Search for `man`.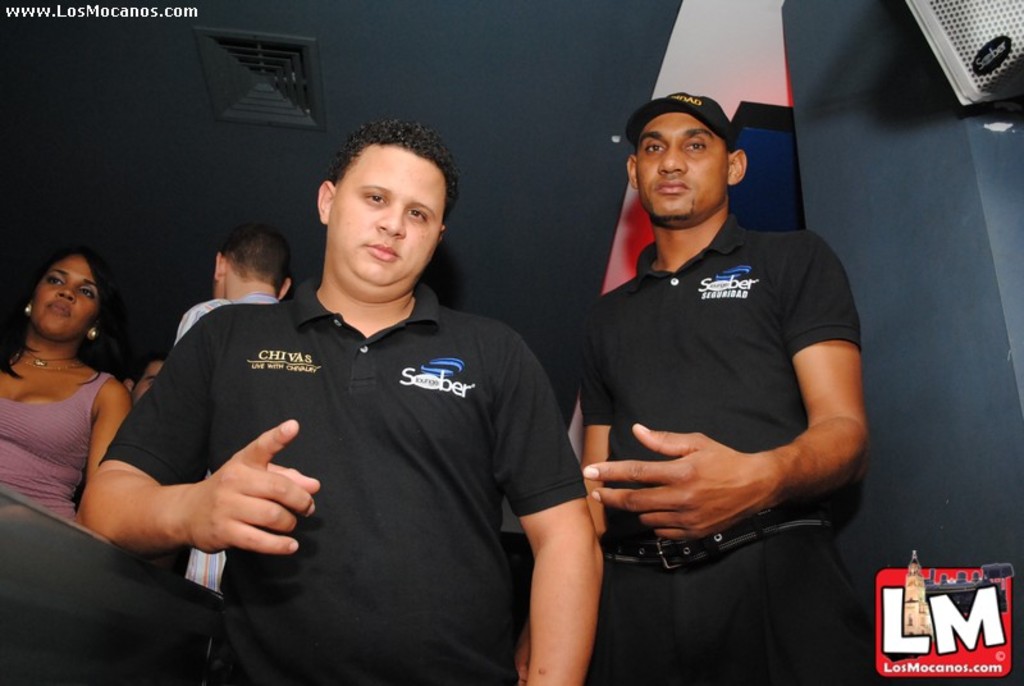
Found at (x1=509, y1=88, x2=872, y2=685).
